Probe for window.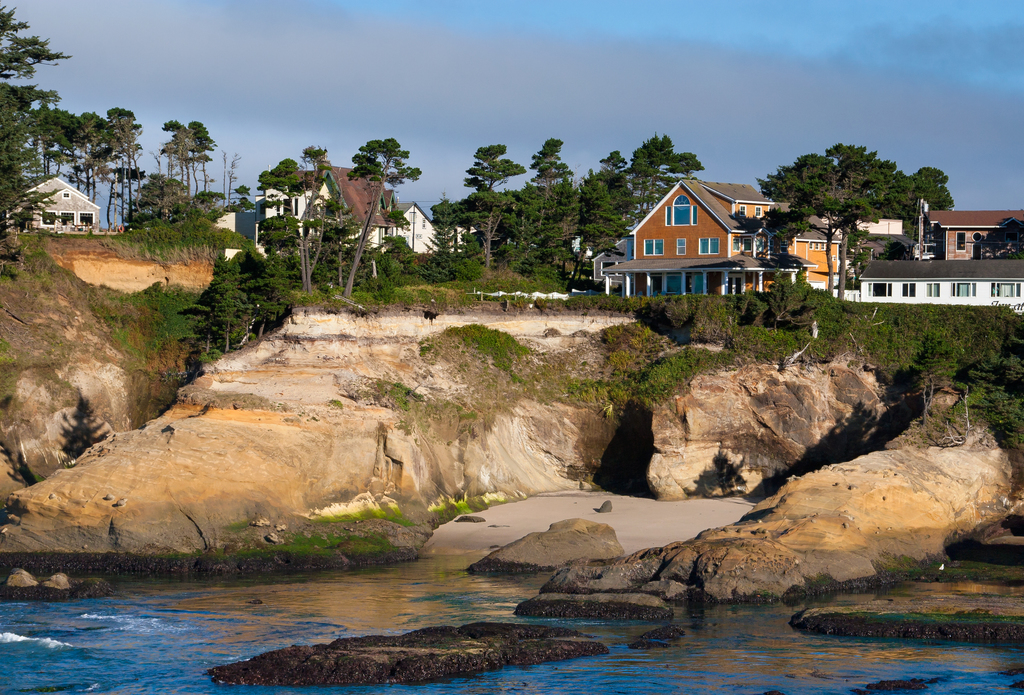
Probe result: bbox=(742, 239, 749, 250).
